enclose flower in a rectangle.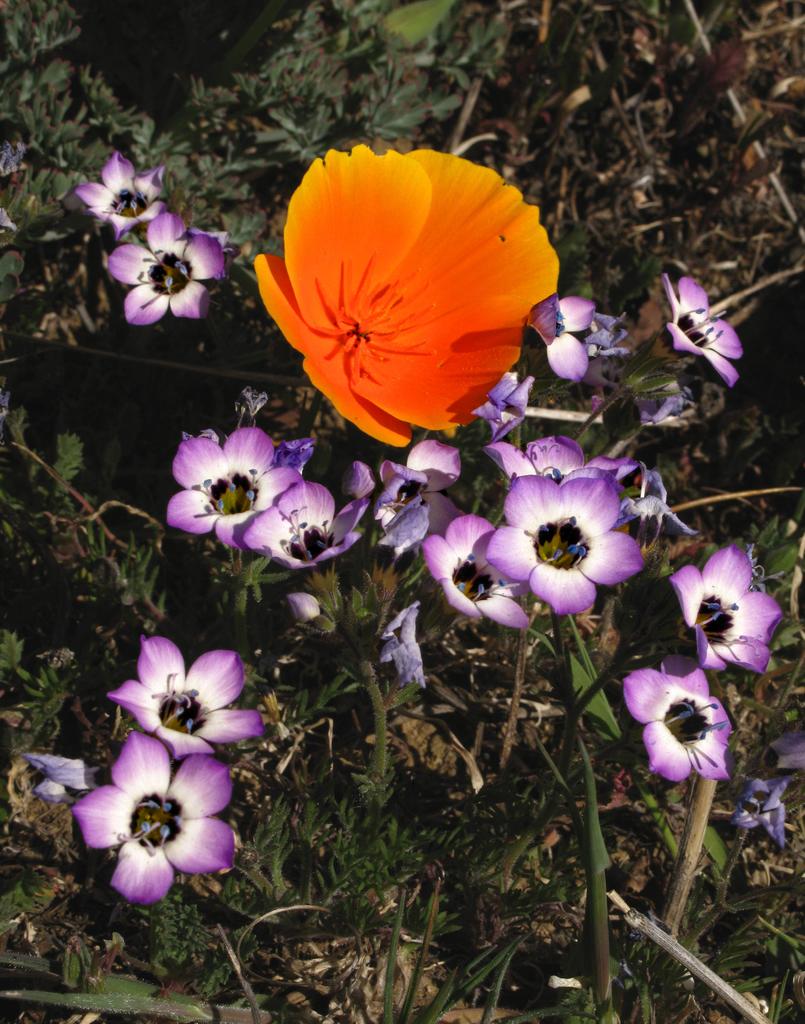
[612,463,703,548].
